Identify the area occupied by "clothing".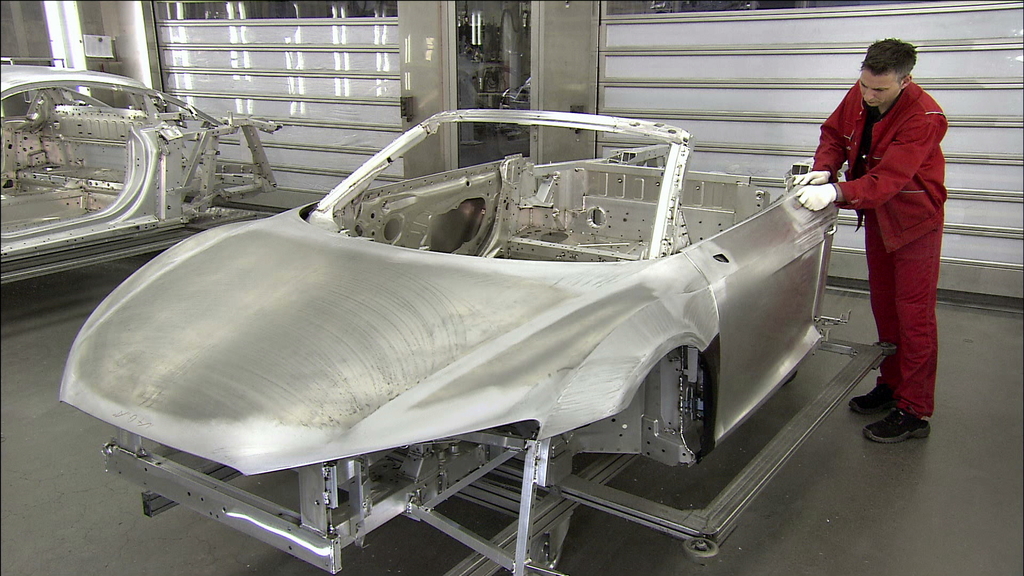
Area: BBox(825, 32, 955, 419).
